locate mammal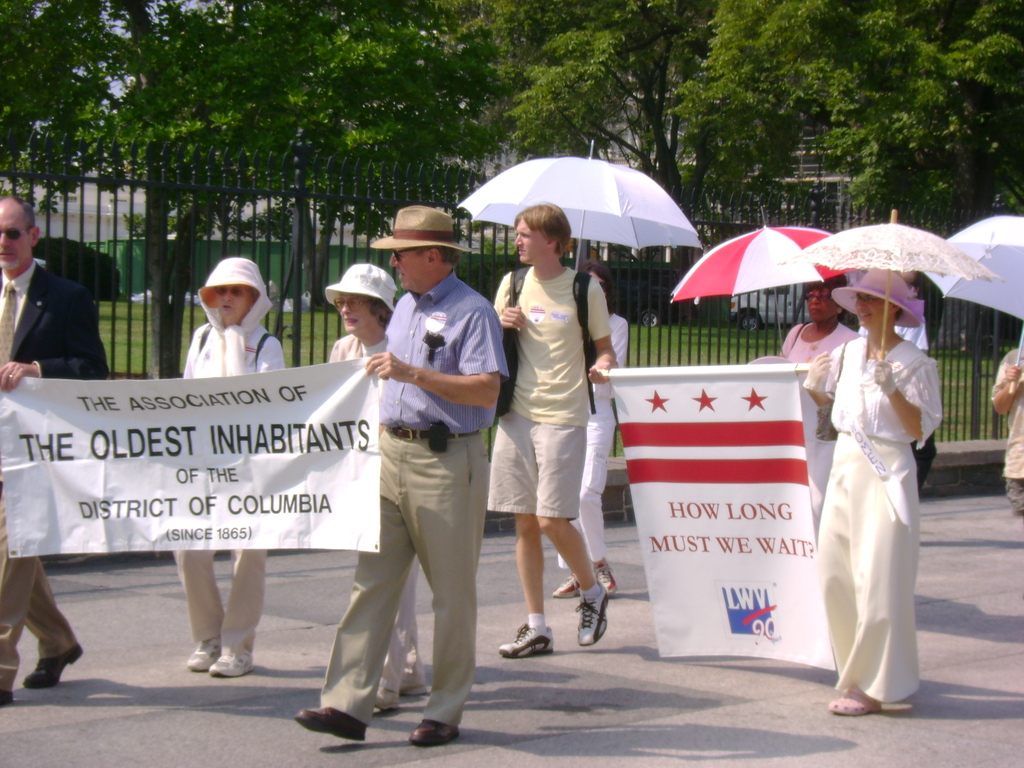
x1=0 y1=192 x2=111 y2=708
